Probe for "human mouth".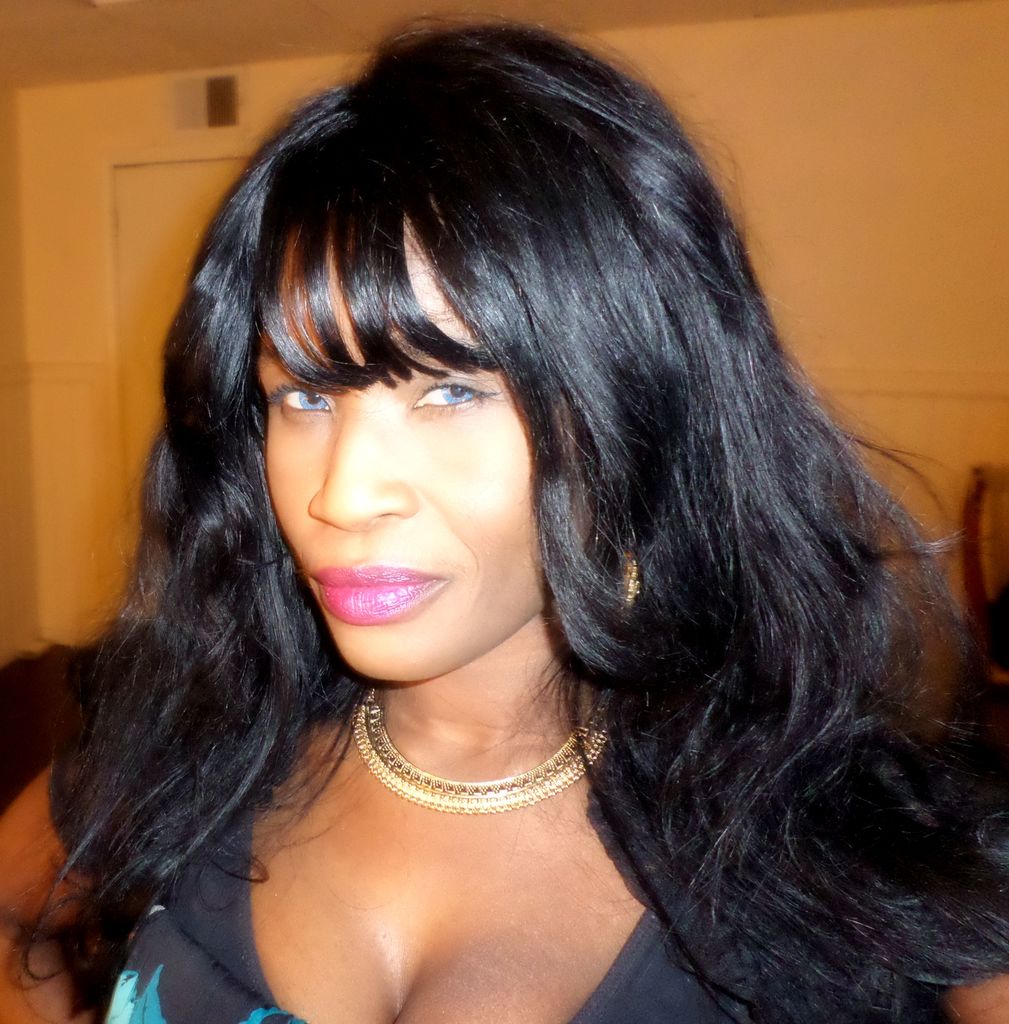
Probe result: locate(313, 567, 444, 621).
